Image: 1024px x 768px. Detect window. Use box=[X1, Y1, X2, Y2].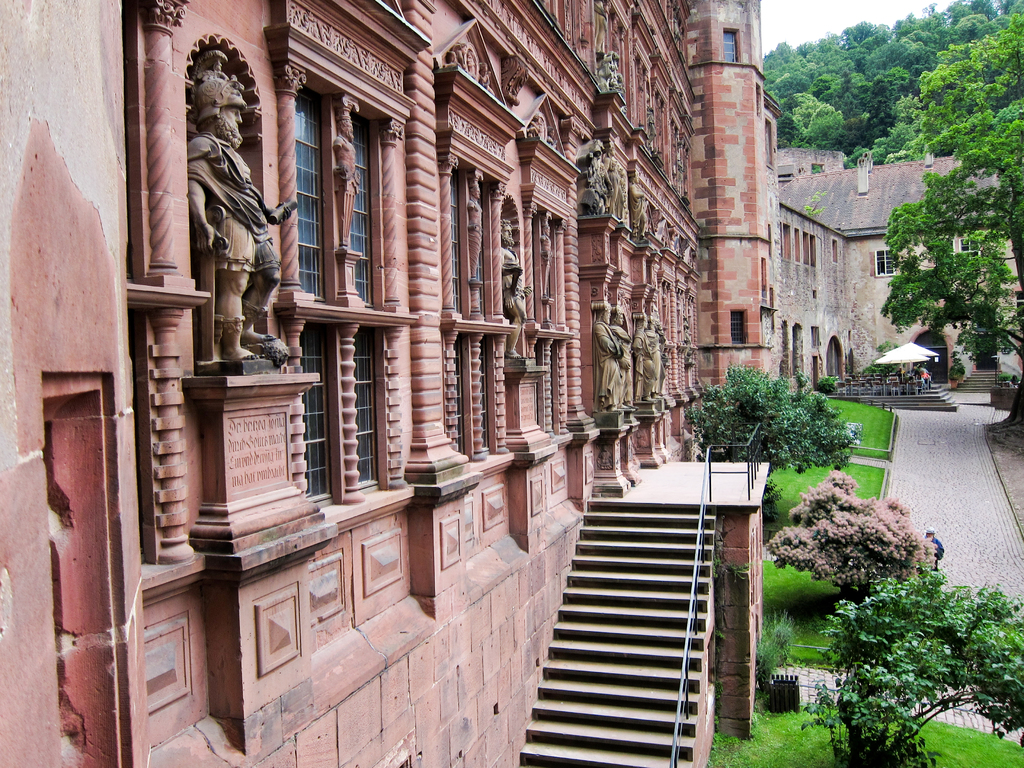
box=[730, 309, 748, 346].
